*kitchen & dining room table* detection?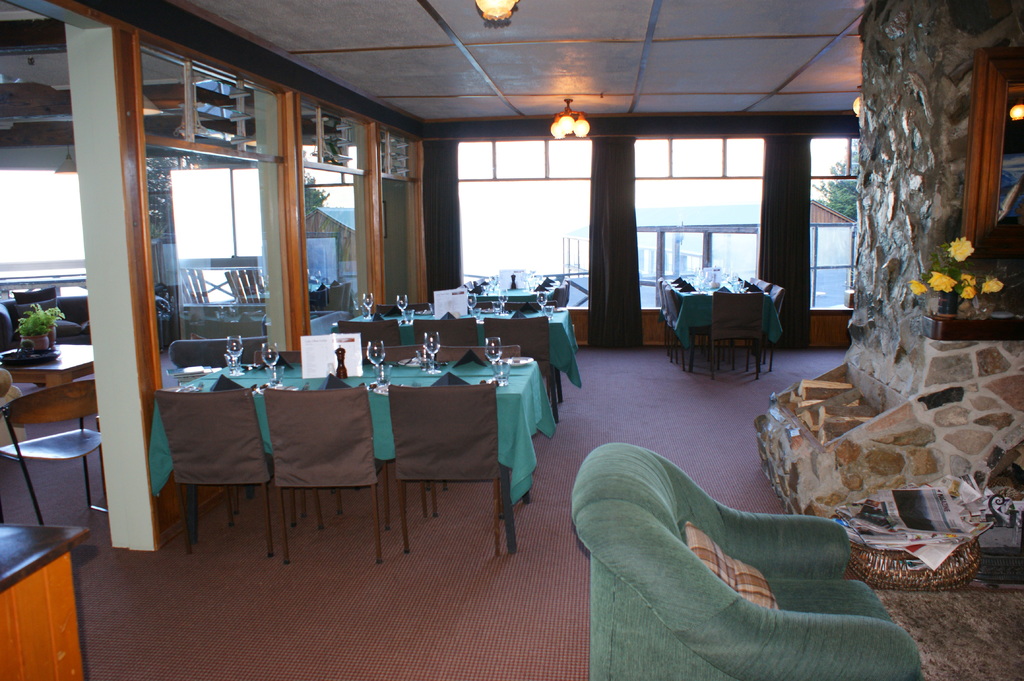
box(168, 328, 541, 545)
